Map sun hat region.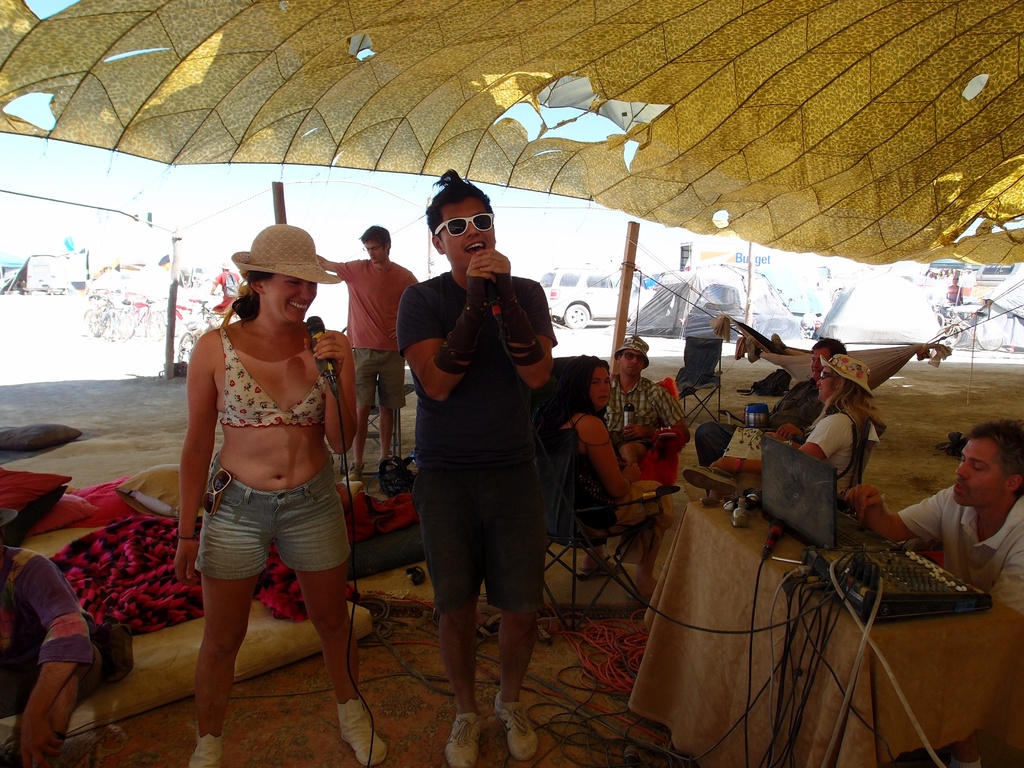
Mapped to pyautogui.locateOnScreen(230, 222, 346, 285).
